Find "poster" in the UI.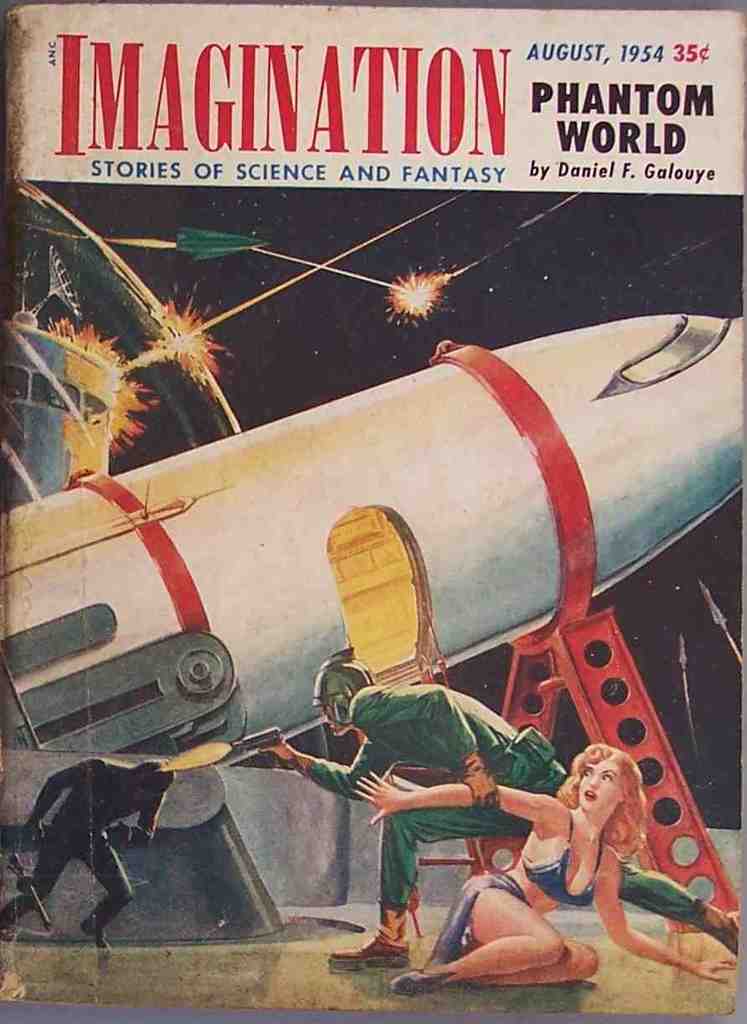
UI element at l=0, t=3, r=746, b=1023.
